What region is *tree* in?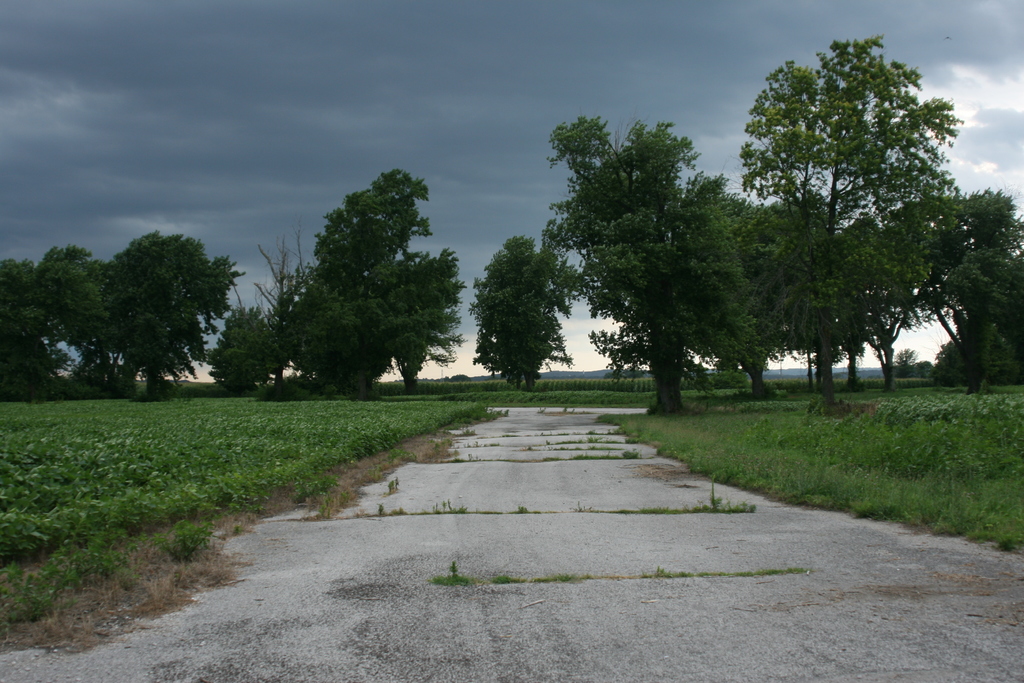
bbox(0, 256, 48, 405).
